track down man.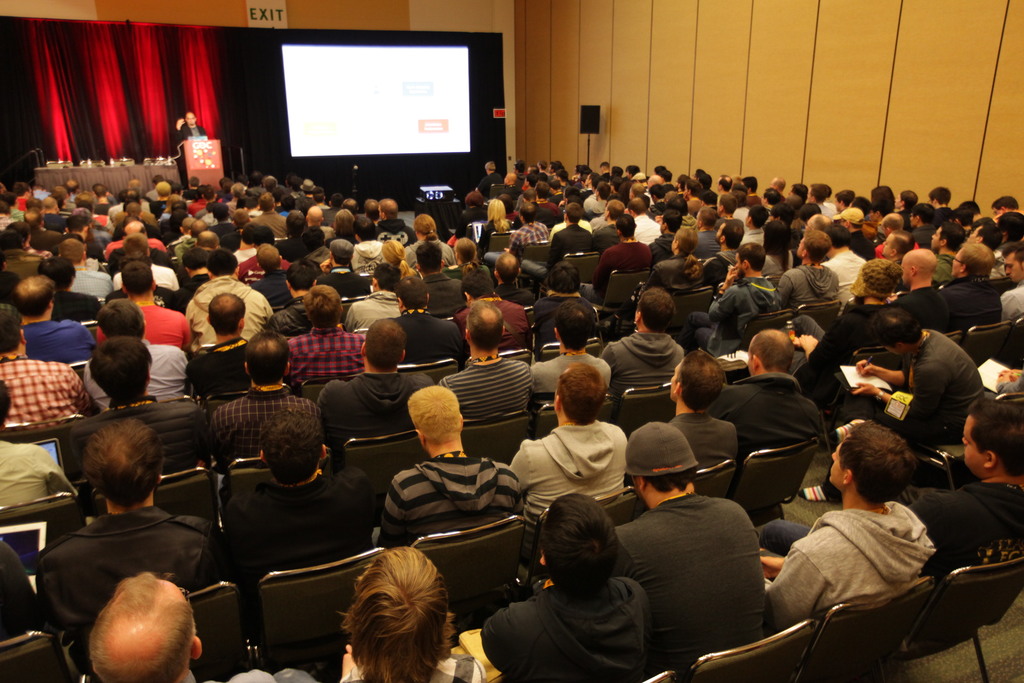
Tracked to bbox=[708, 328, 829, 472].
